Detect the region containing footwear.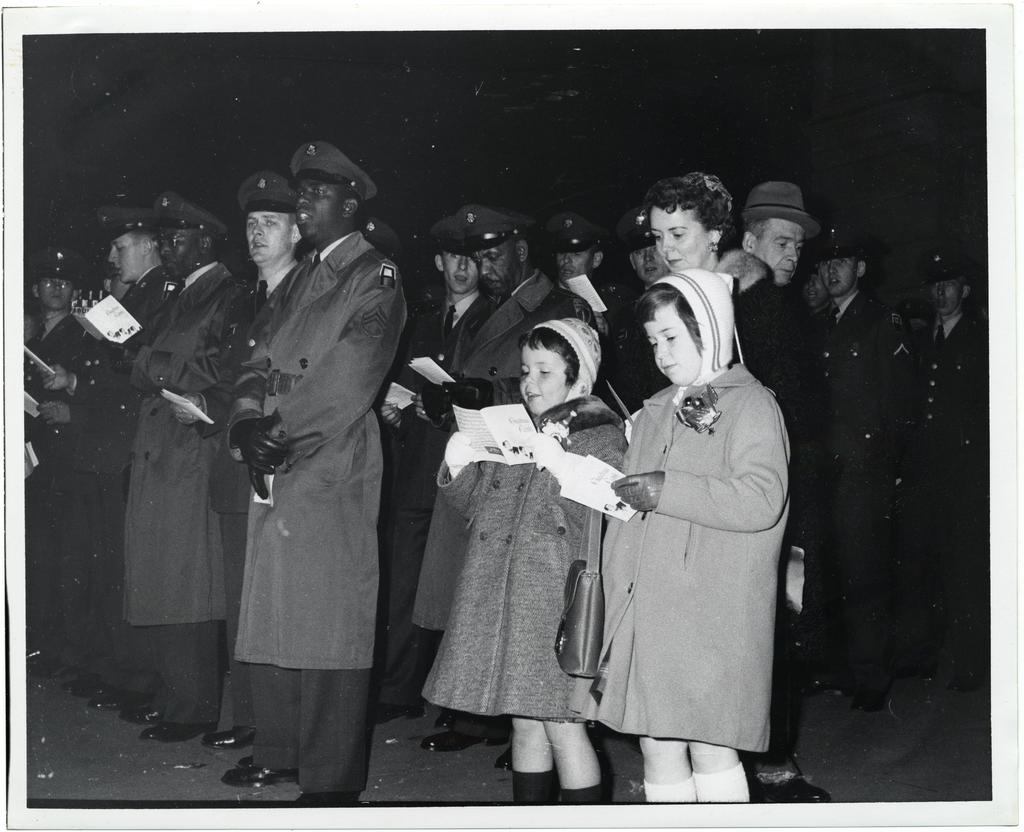
(435, 698, 472, 728).
